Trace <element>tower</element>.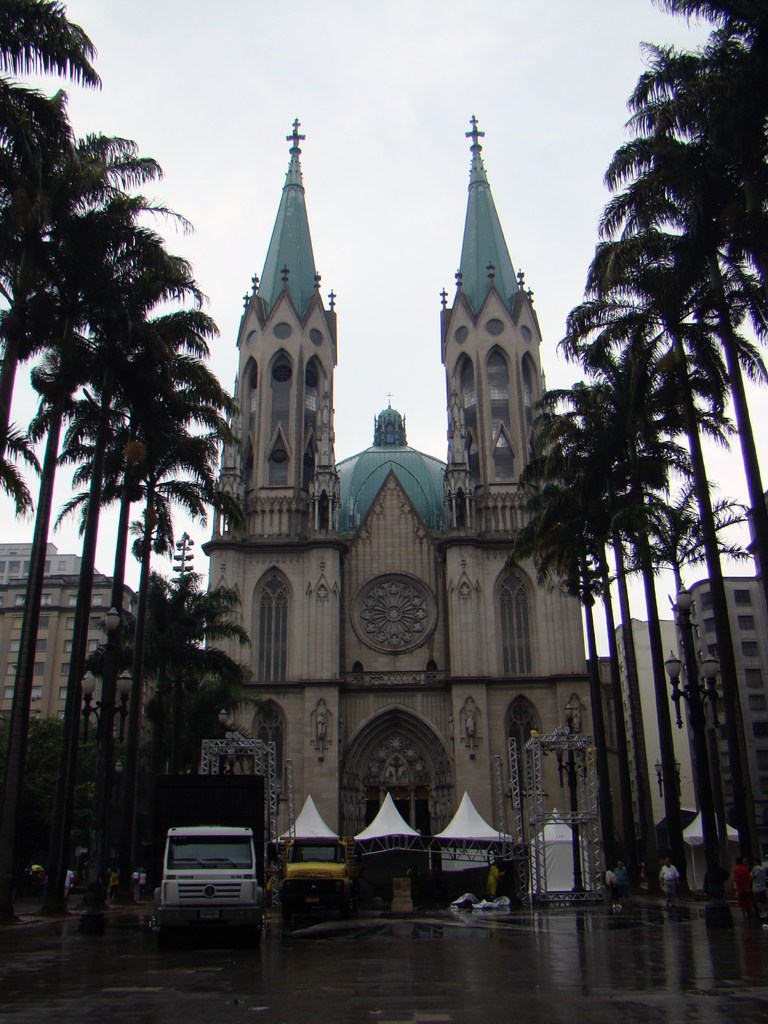
Traced to Rect(212, 100, 358, 568).
